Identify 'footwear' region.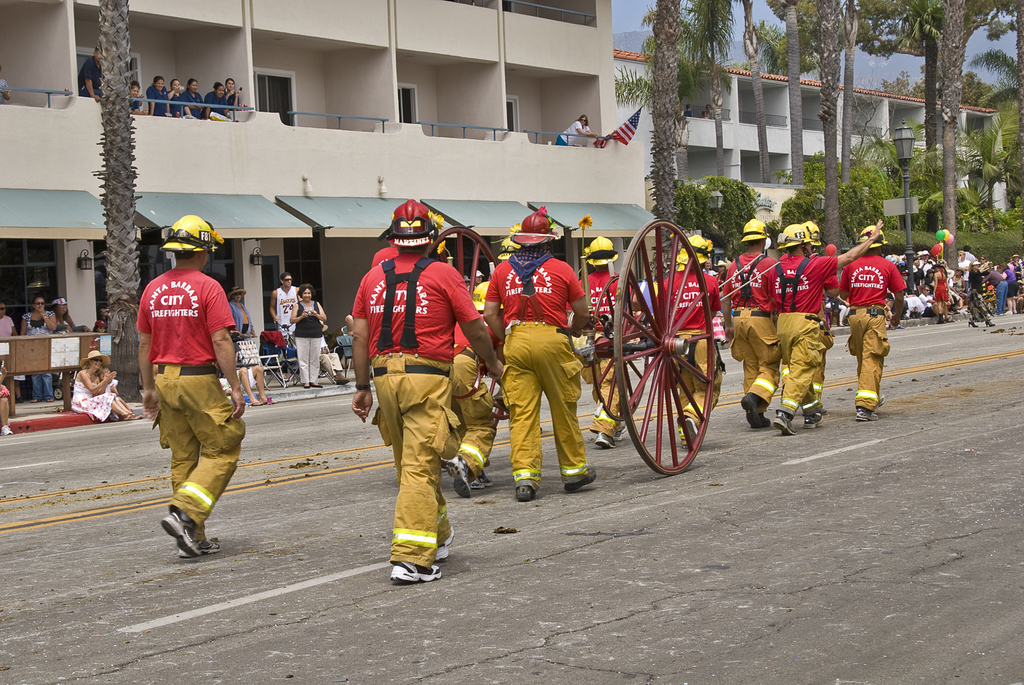
Region: [801, 405, 826, 431].
